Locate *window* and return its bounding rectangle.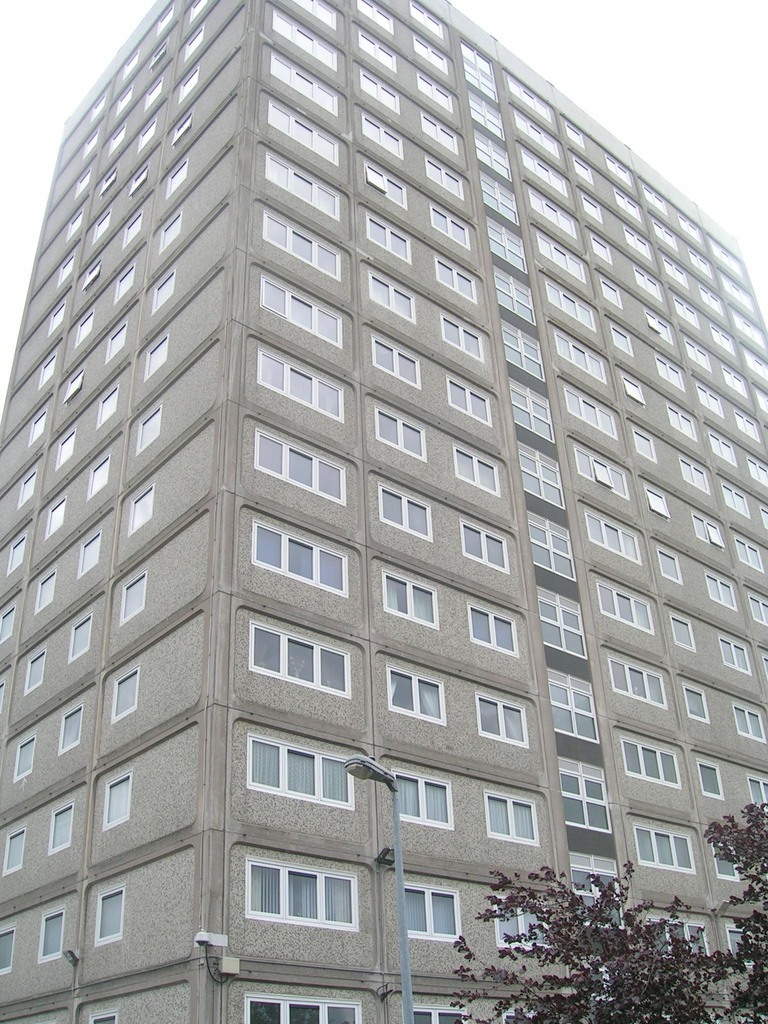
[x1=258, y1=344, x2=346, y2=420].
